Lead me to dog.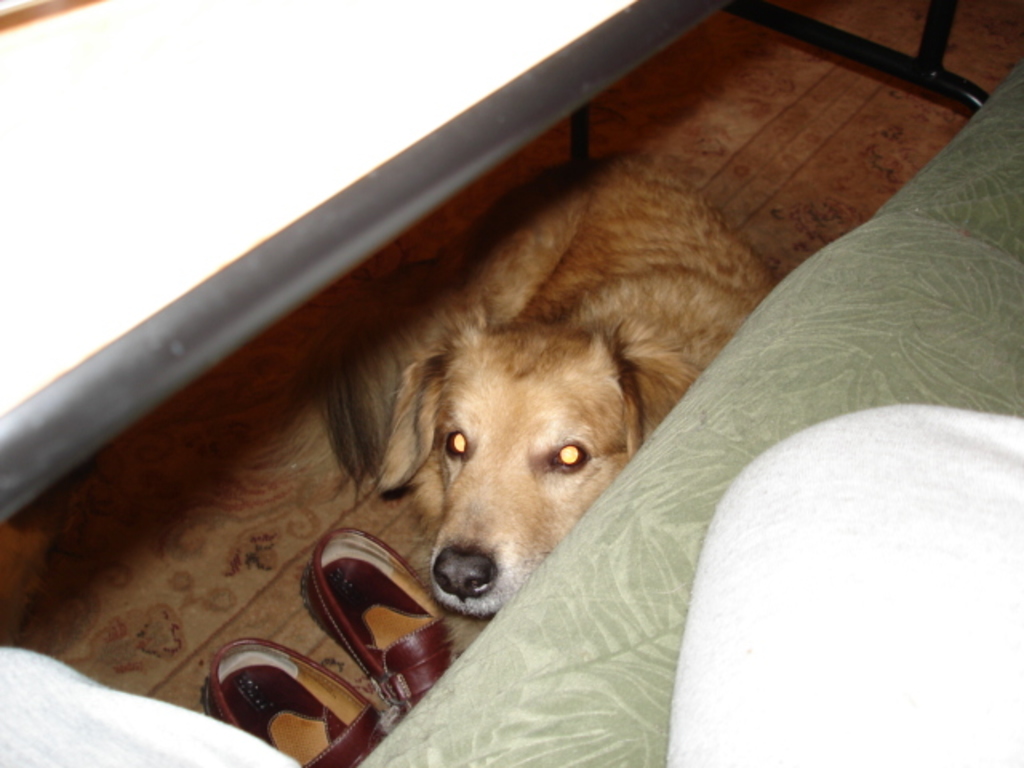
Lead to rect(310, 146, 776, 618).
